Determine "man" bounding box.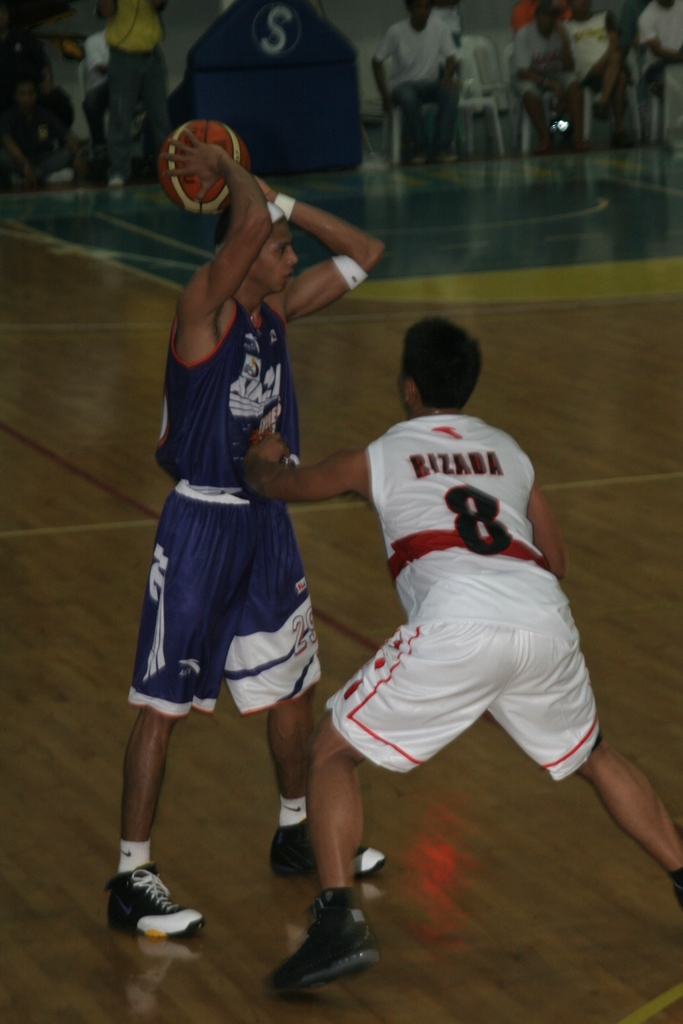
Determined: 636,0,682,142.
